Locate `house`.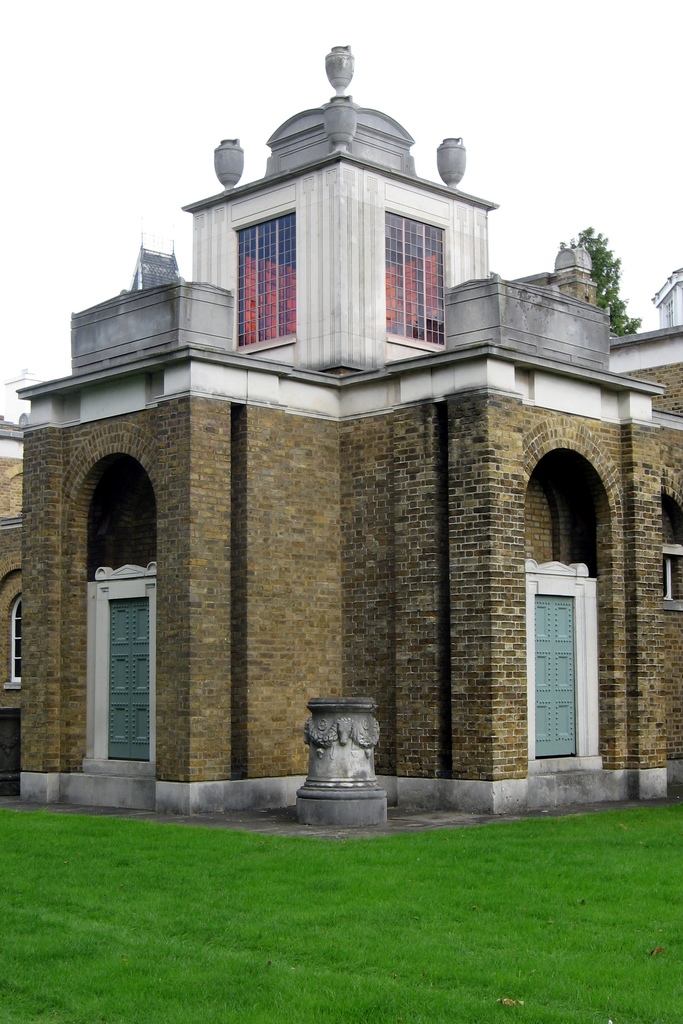
Bounding box: rect(29, 41, 680, 836).
